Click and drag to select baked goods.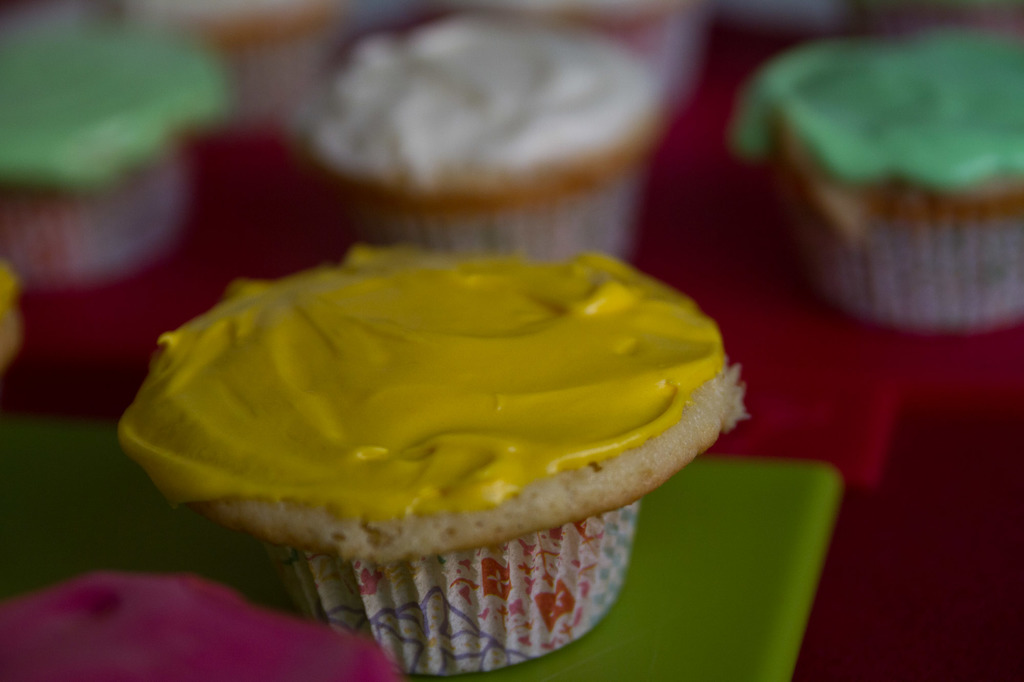
Selection: locate(276, 10, 670, 266).
